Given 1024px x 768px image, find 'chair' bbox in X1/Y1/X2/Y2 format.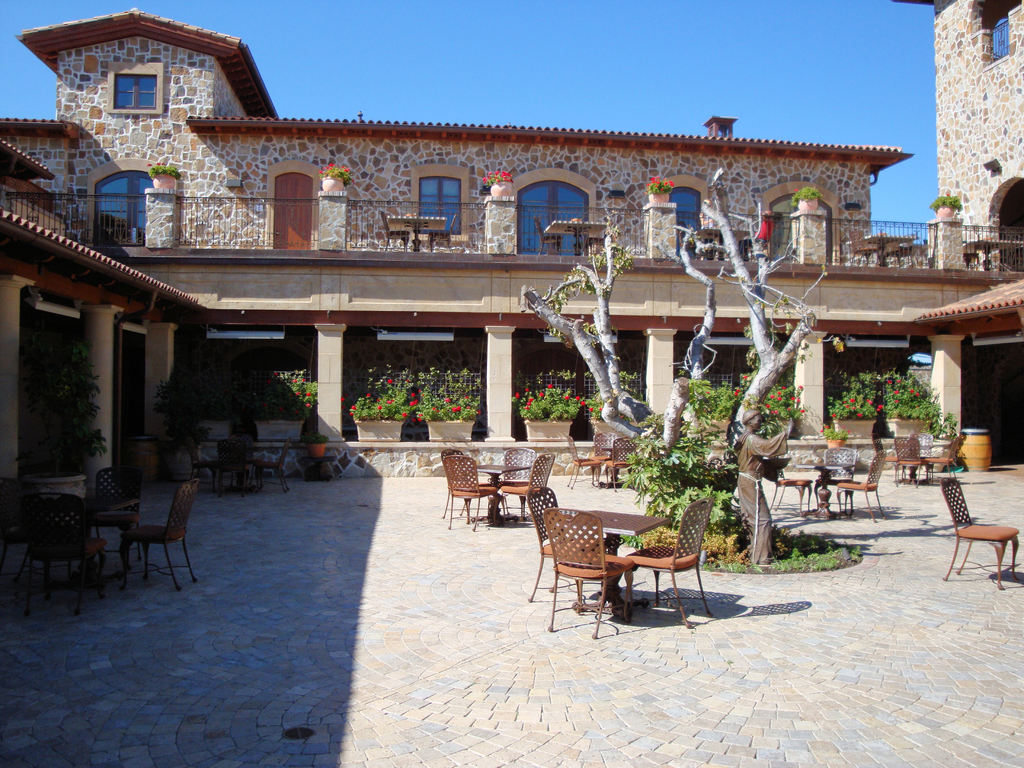
39/491/107/607.
